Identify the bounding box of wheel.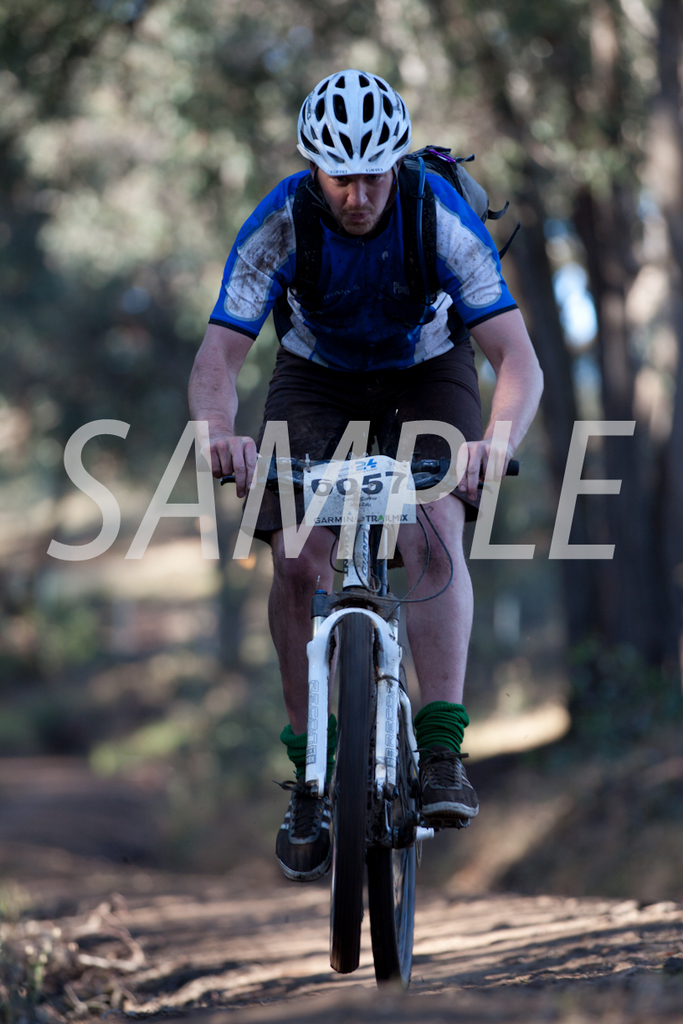
detection(373, 714, 419, 996).
